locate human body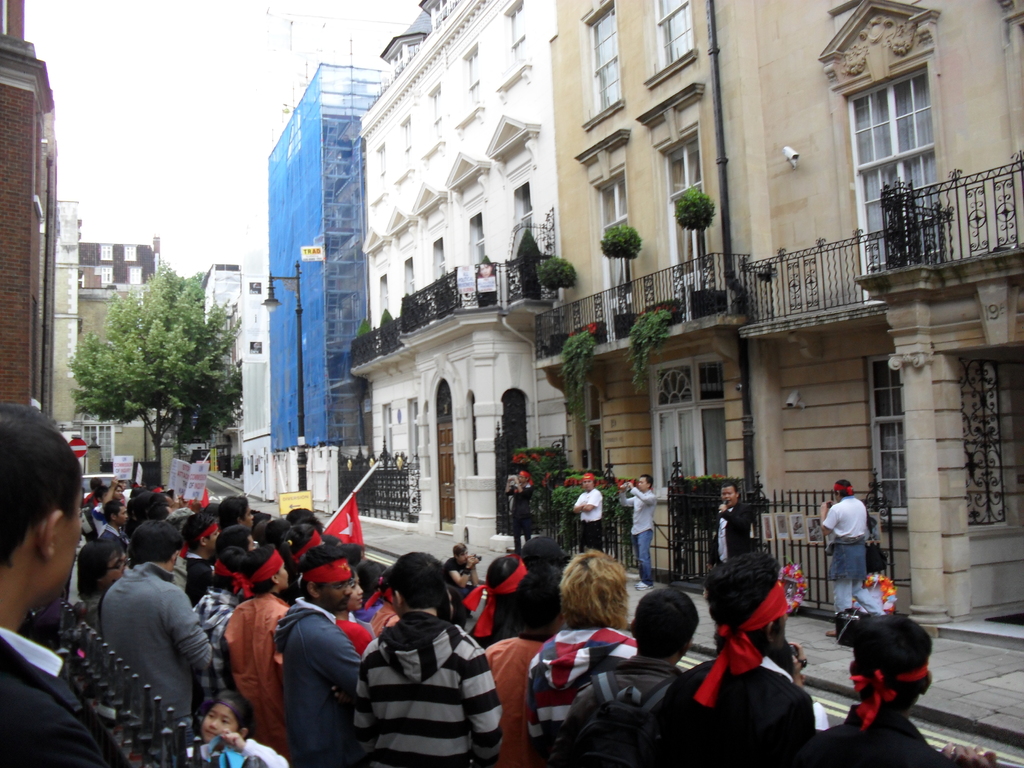
crop(148, 508, 159, 516)
